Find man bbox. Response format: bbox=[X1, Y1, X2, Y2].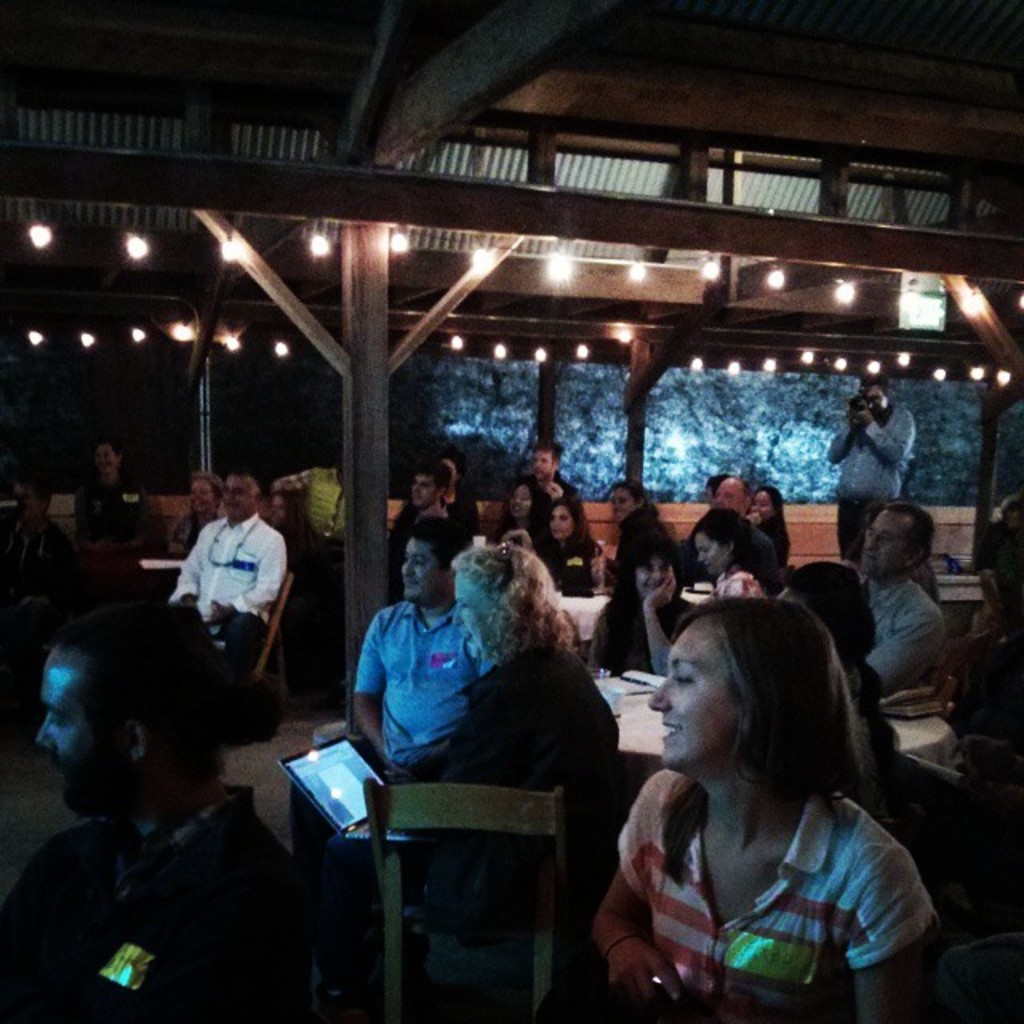
bbox=[0, 469, 80, 621].
